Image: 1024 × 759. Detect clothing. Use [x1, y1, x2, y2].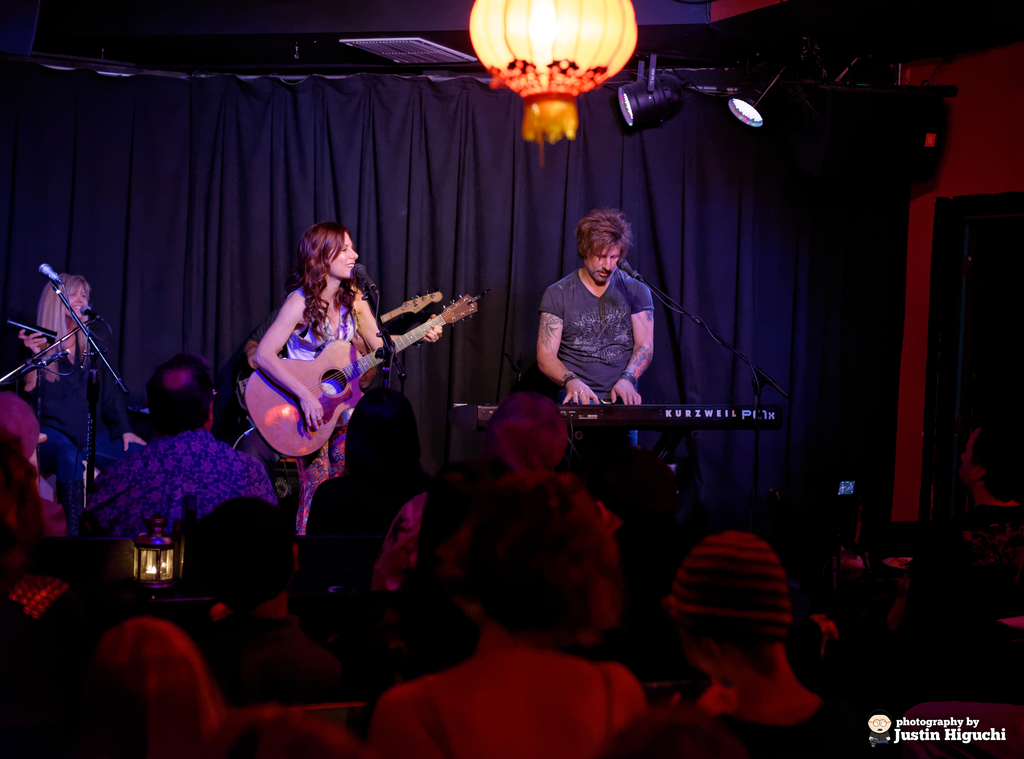
[31, 340, 129, 534].
